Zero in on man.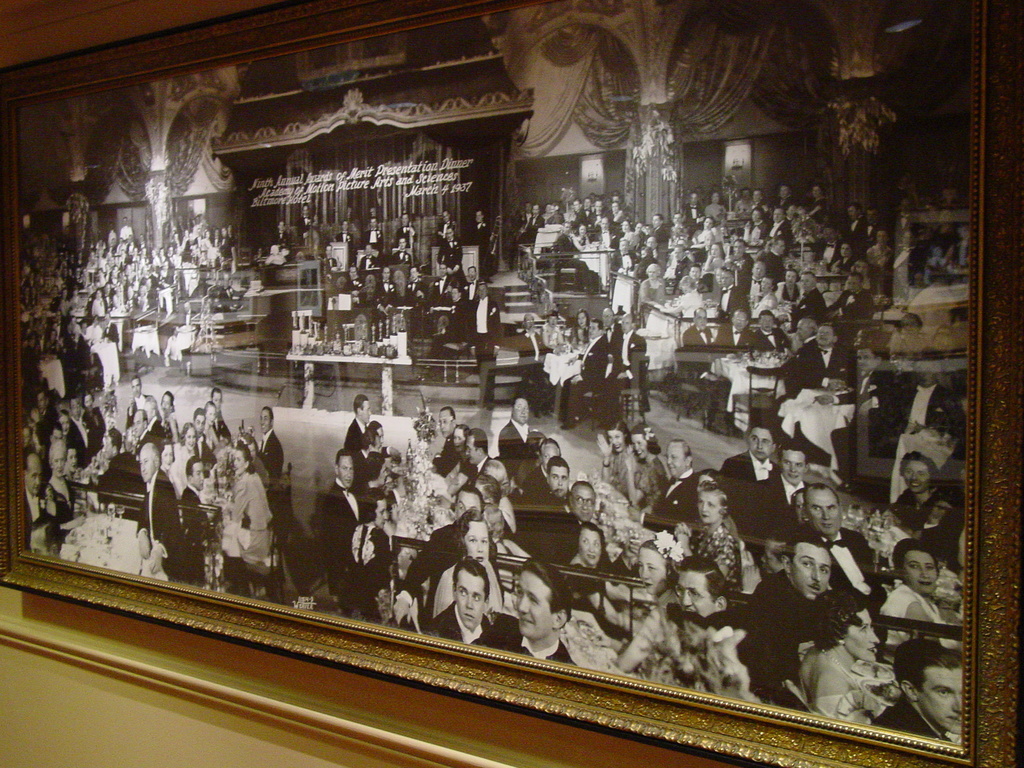
Zeroed in: bbox=[436, 227, 467, 284].
